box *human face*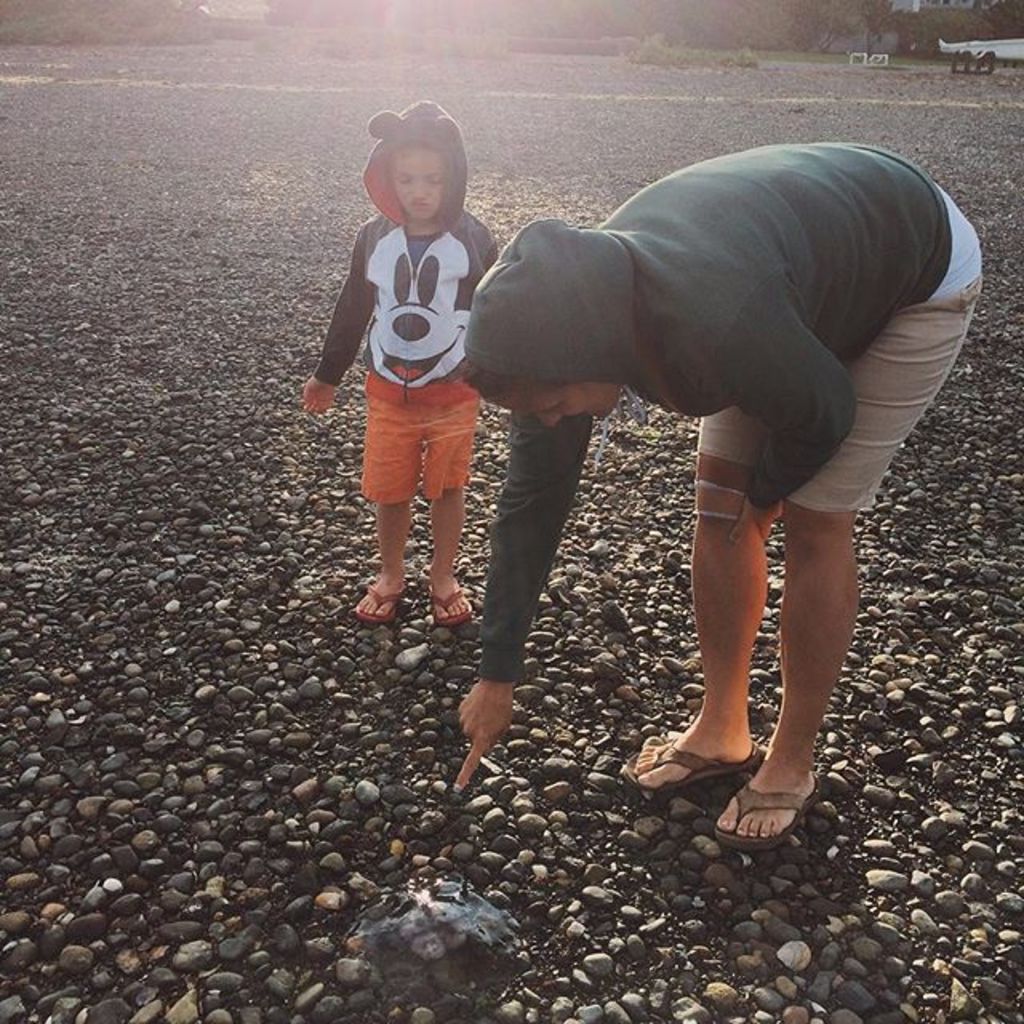
[493, 386, 610, 432]
